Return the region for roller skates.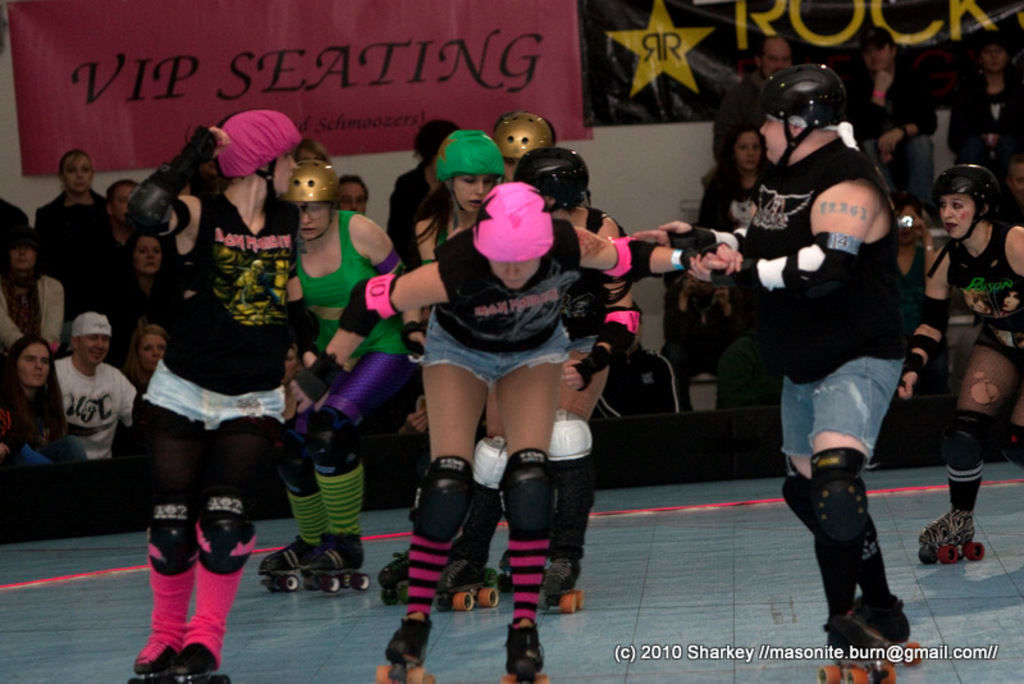
box(918, 506, 987, 562).
